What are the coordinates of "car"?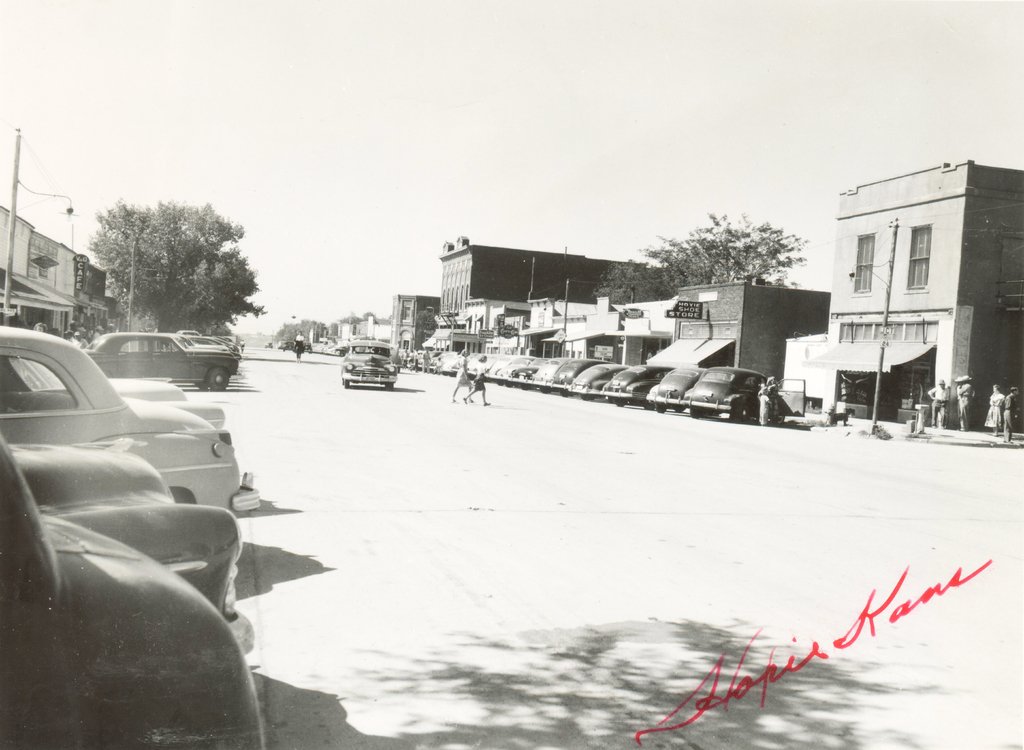
bbox=(0, 329, 264, 514).
